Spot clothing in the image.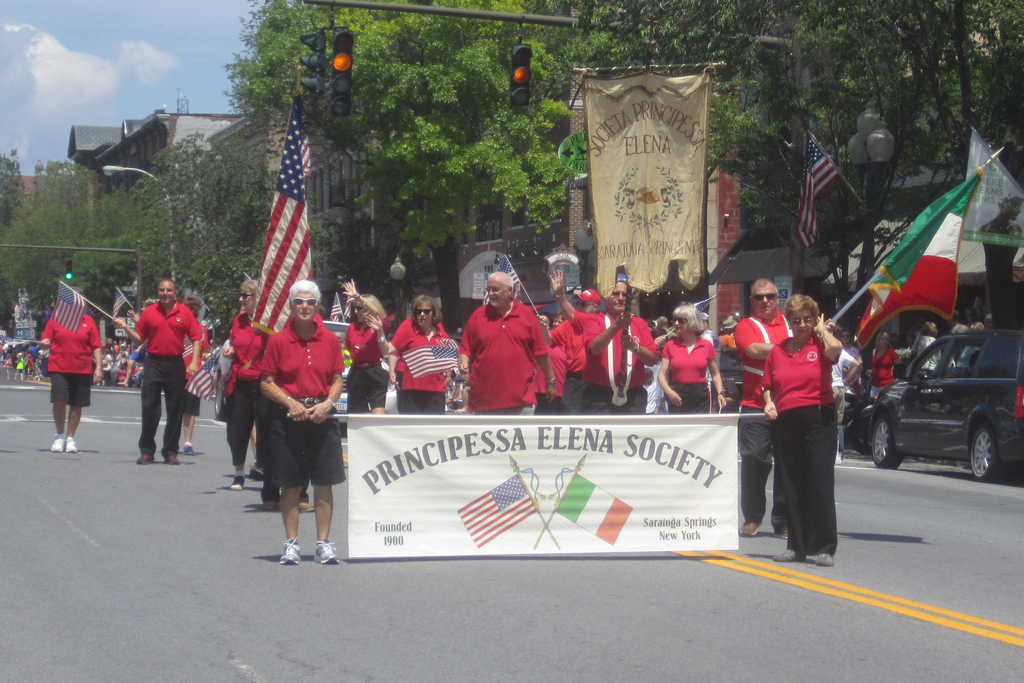
clothing found at crop(698, 333, 722, 397).
